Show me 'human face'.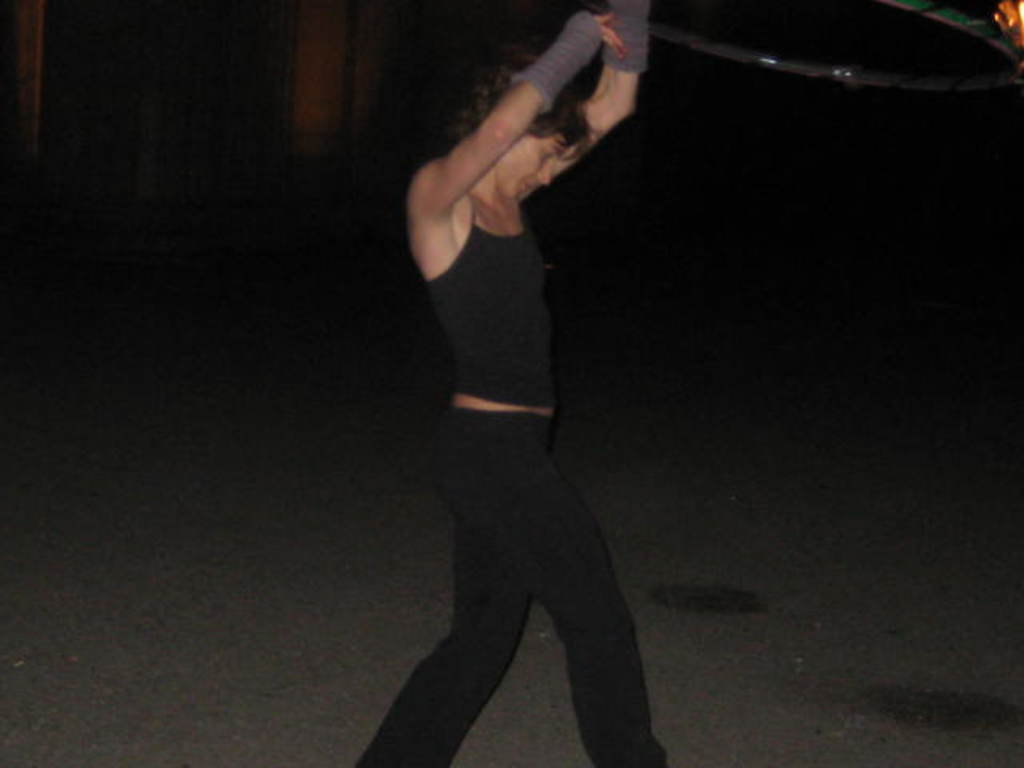
'human face' is here: crop(496, 130, 565, 200).
